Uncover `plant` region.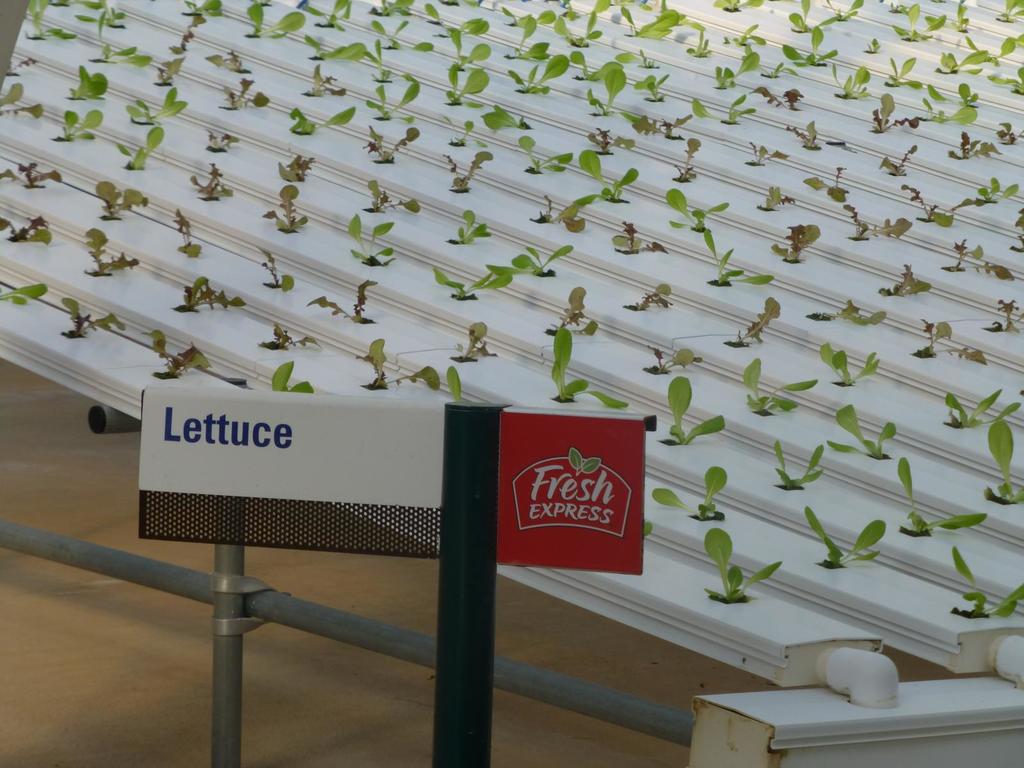
Uncovered: (368, 73, 422, 124).
